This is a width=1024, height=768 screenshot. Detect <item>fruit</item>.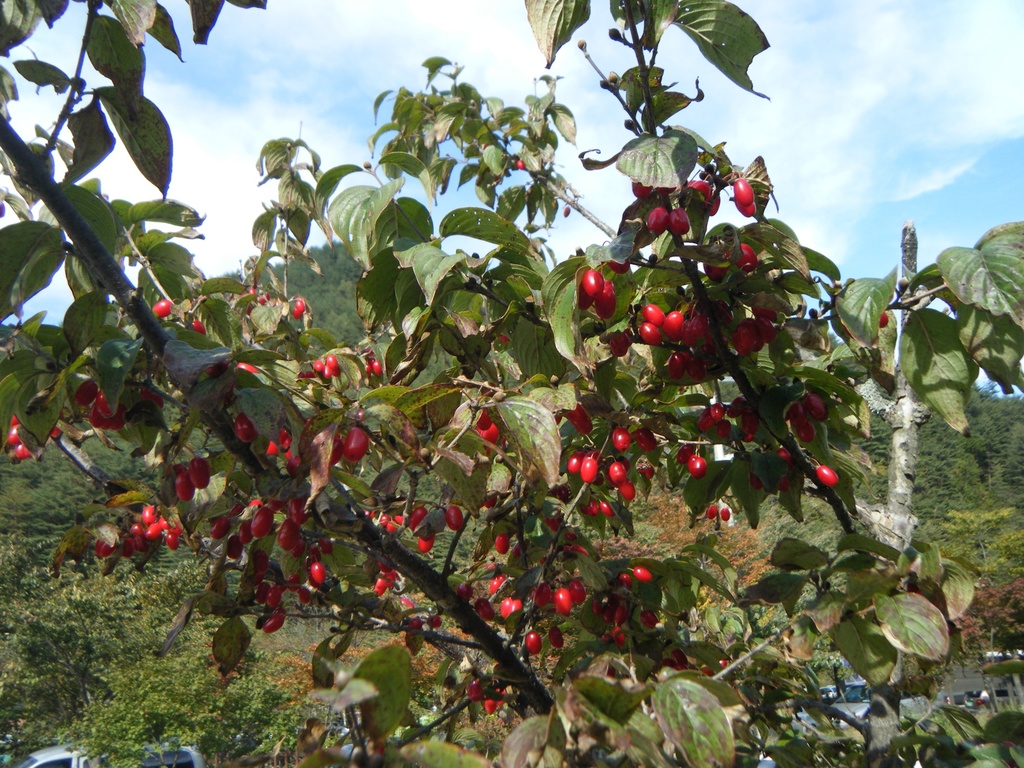
{"left": 206, "top": 359, "right": 228, "bottom": 378}.
